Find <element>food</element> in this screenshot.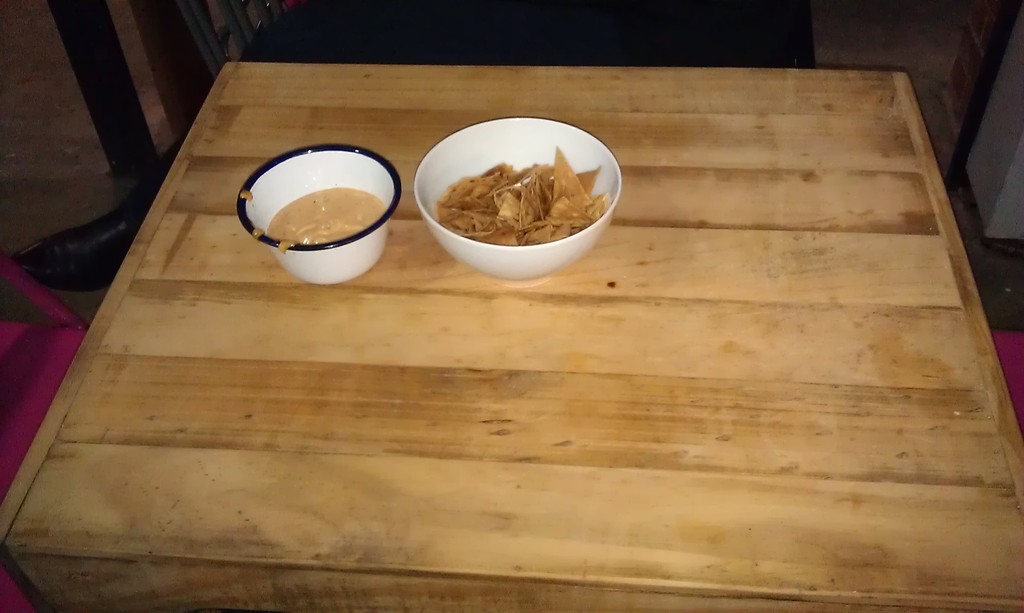
The bounding box for <element>food</element> is bbox(251, 224, 266, 244).
